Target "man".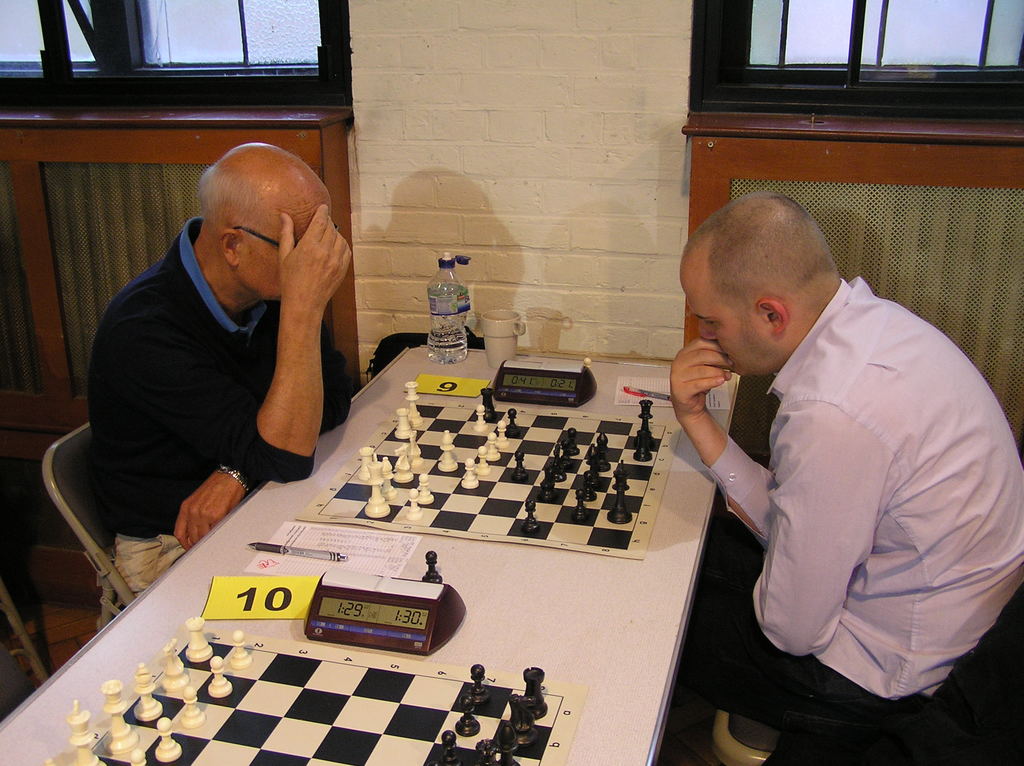
Target region: 666:197:1023:765.
